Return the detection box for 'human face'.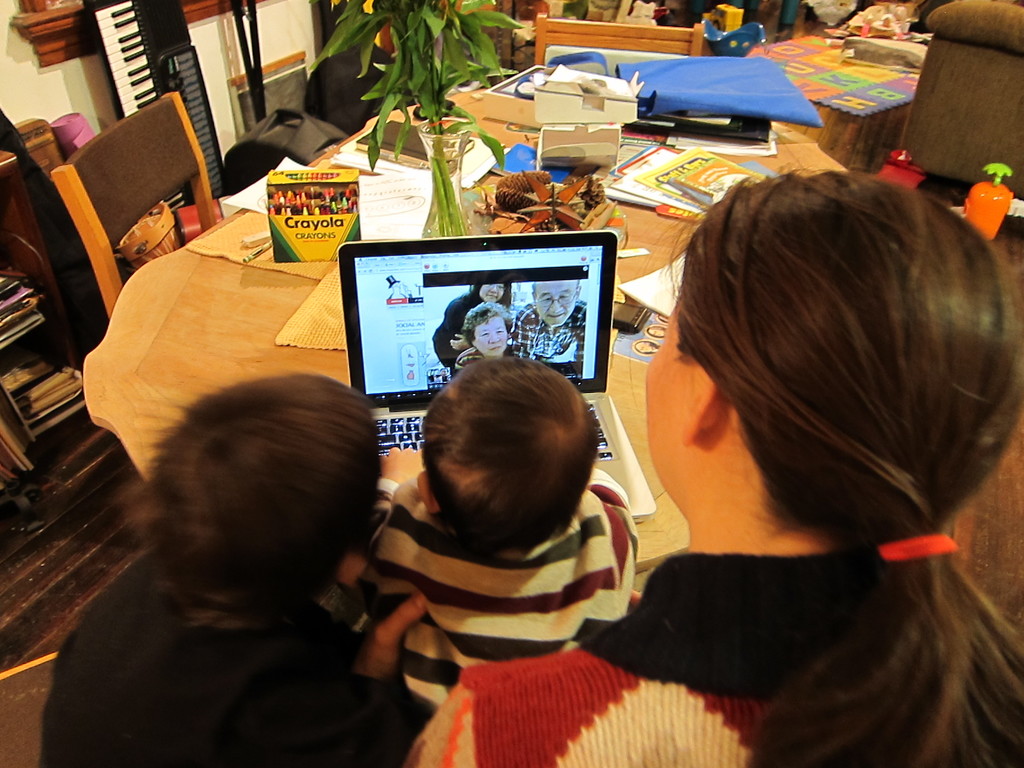
{"x1": 486, "y1": 285, "x2": 501, "y2": 302}.
